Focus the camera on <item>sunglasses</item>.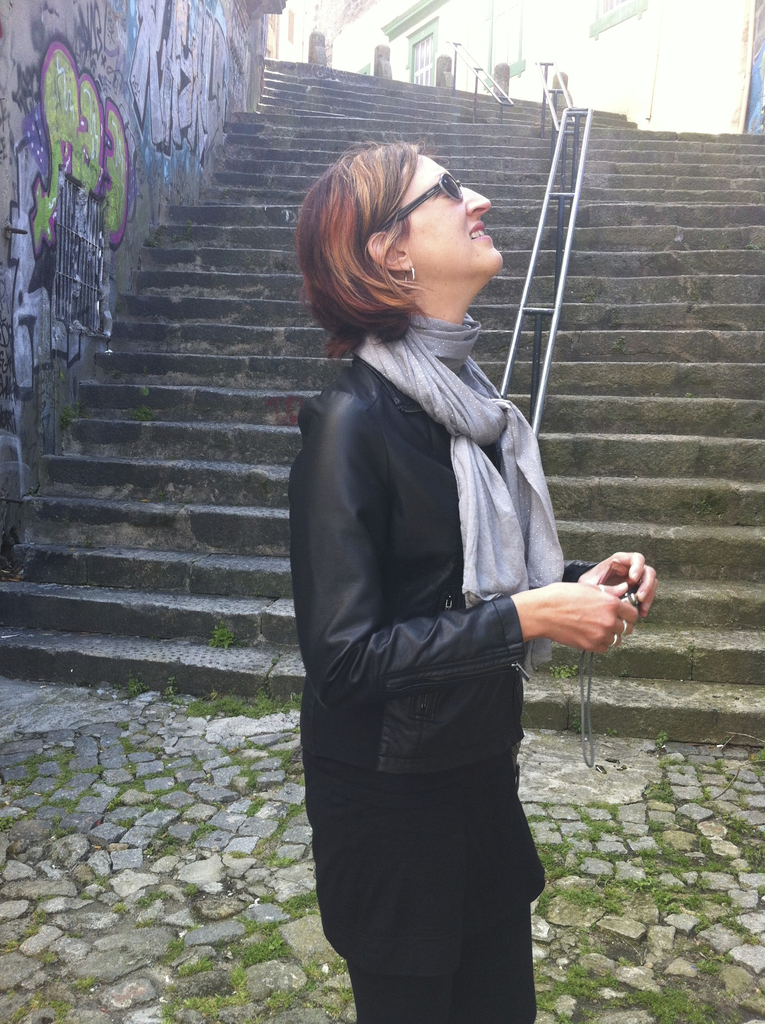
Focus region: 384, 172, 464, 232.
